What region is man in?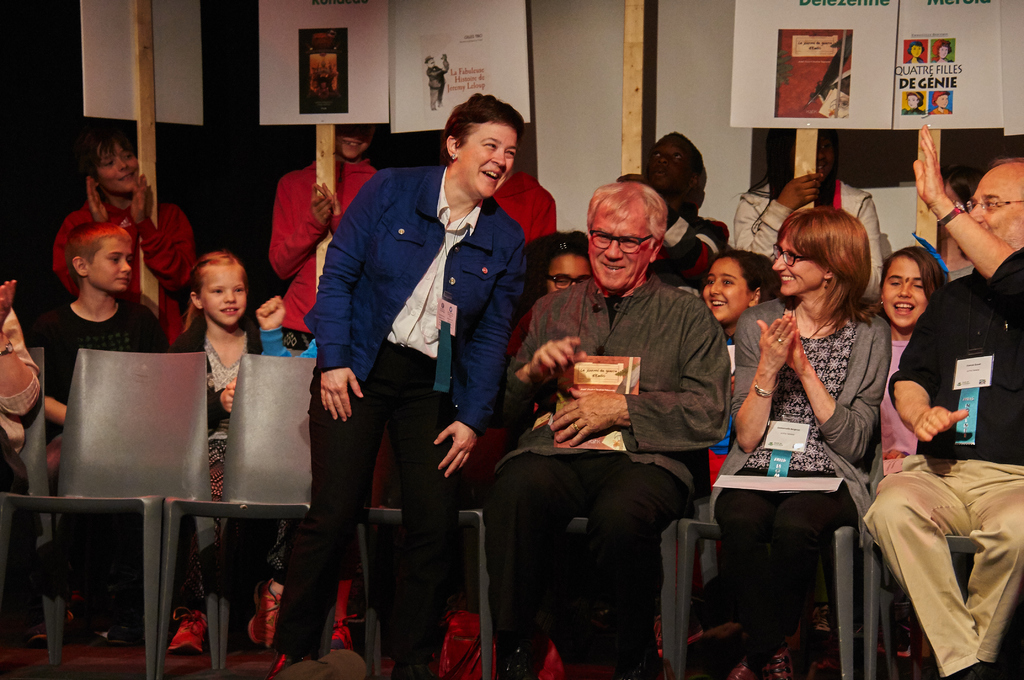
pyautogui.locateOnScreen(858, 114, 1023, 679).
